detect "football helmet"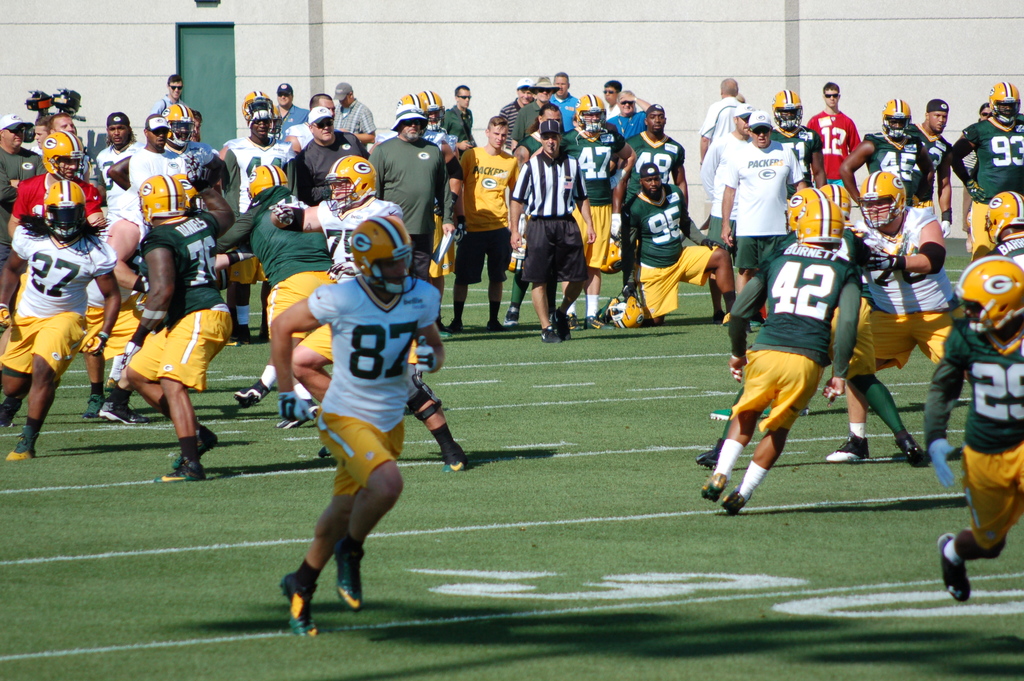
<bbox>133, 166, 196, 241</bbox>
